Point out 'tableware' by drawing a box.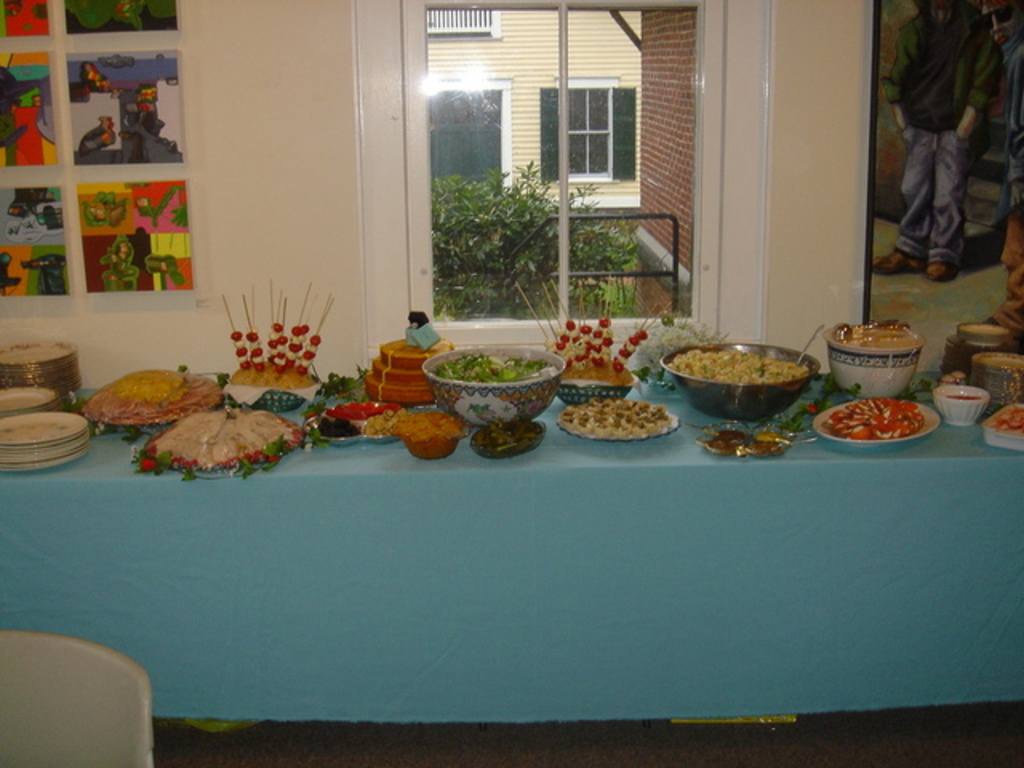
locate(824, 322, 920, 402).
